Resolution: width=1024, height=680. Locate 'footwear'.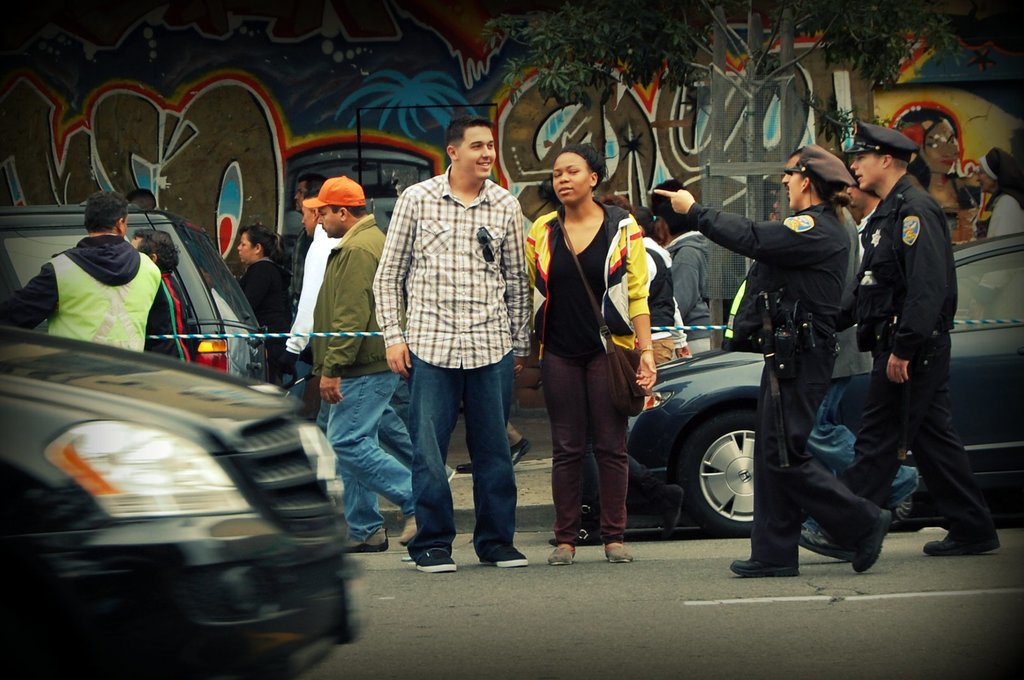
pyautogui.locateOnScreen(414, 547, 458, 576).
